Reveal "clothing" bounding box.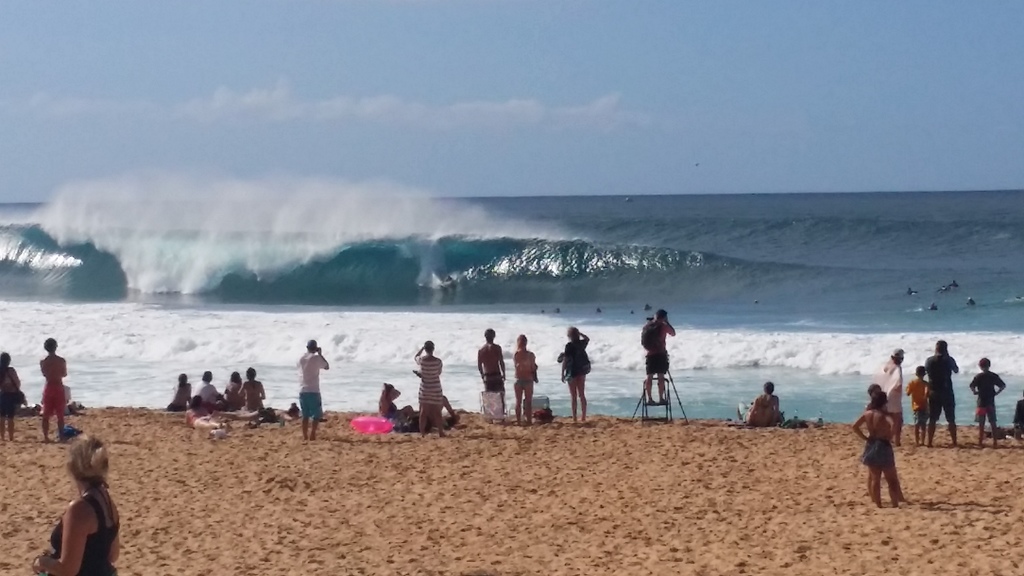
Revealed: (475,372,500,396).
